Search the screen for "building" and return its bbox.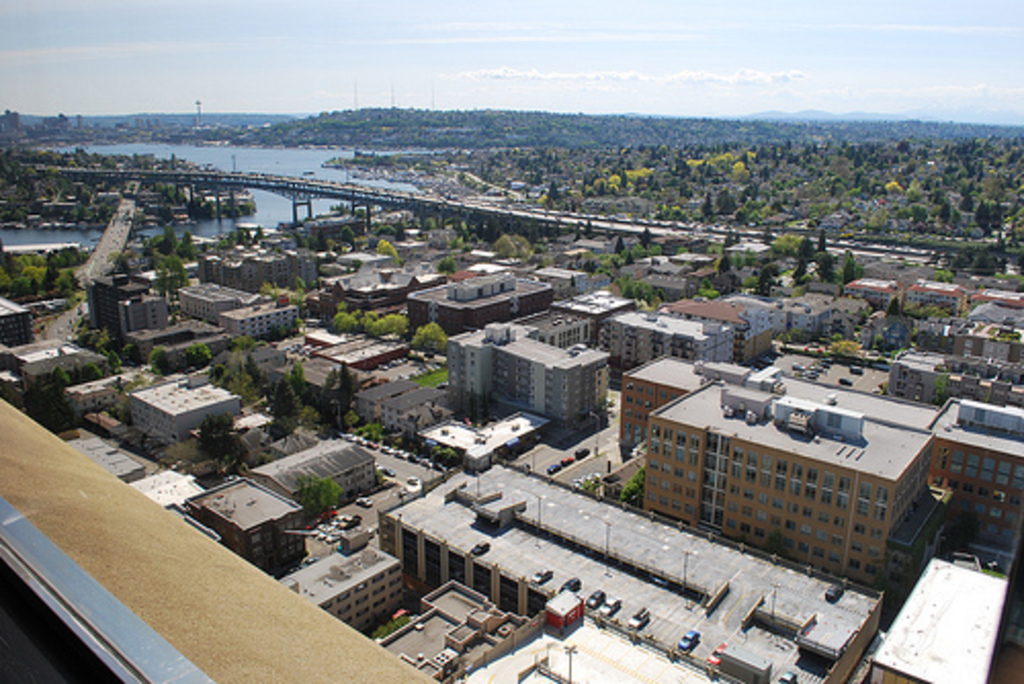
Found: <region>221, 301, 305, 336</region>.
